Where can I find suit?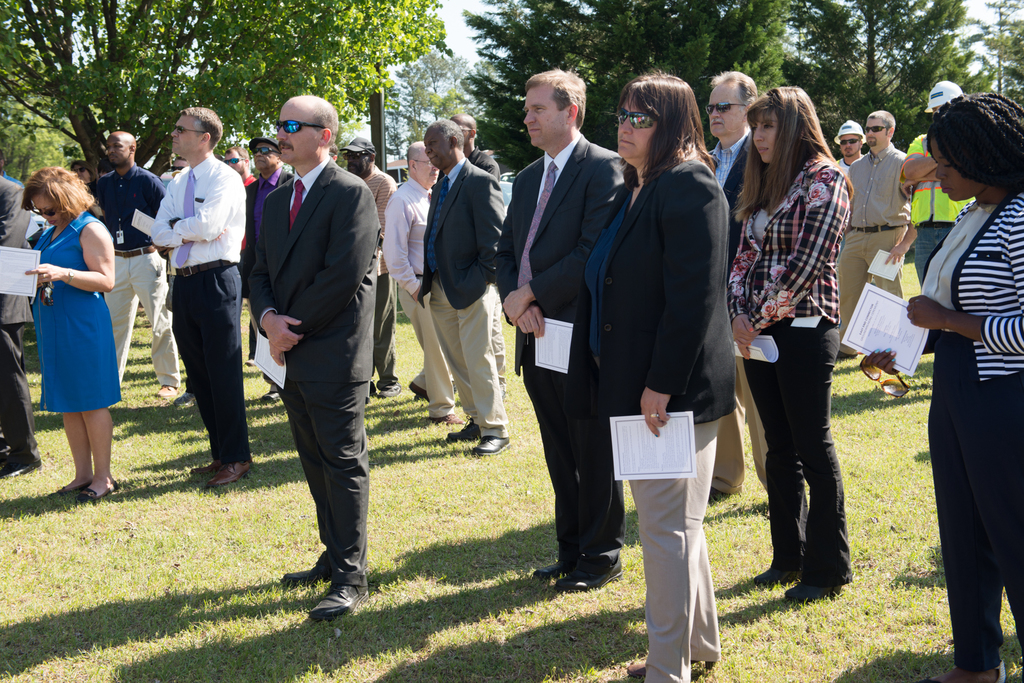
You can find it at 415, 156, 509, 438.
